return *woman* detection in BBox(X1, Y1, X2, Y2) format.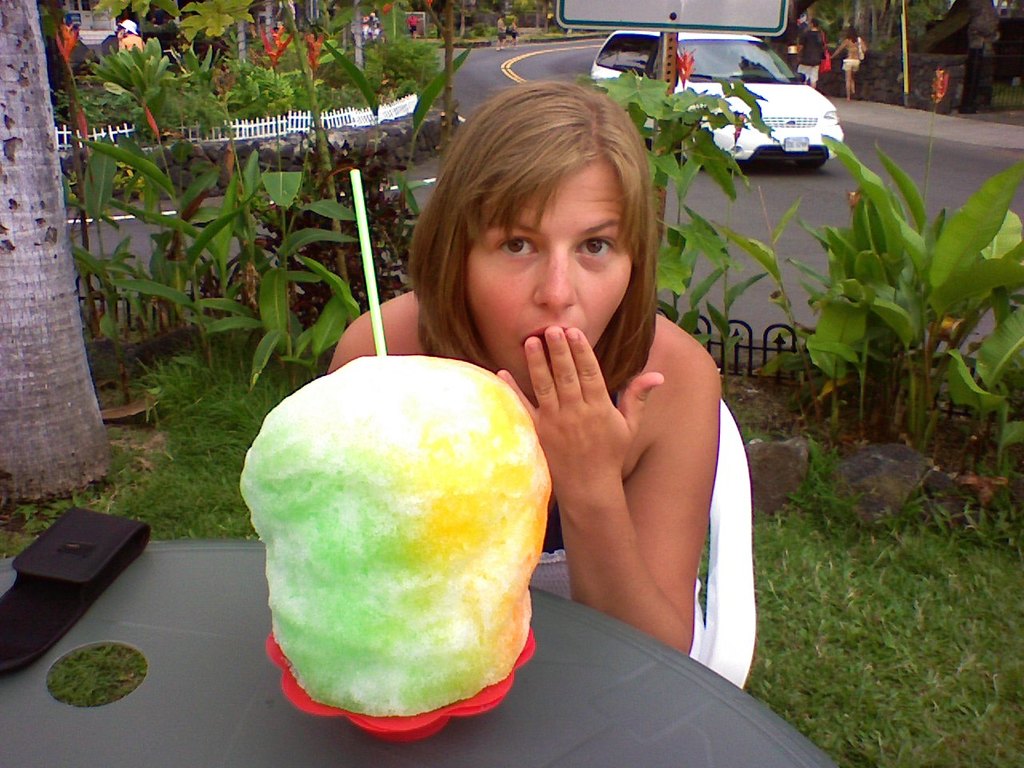
BBox(506, 22, 522, 48).
